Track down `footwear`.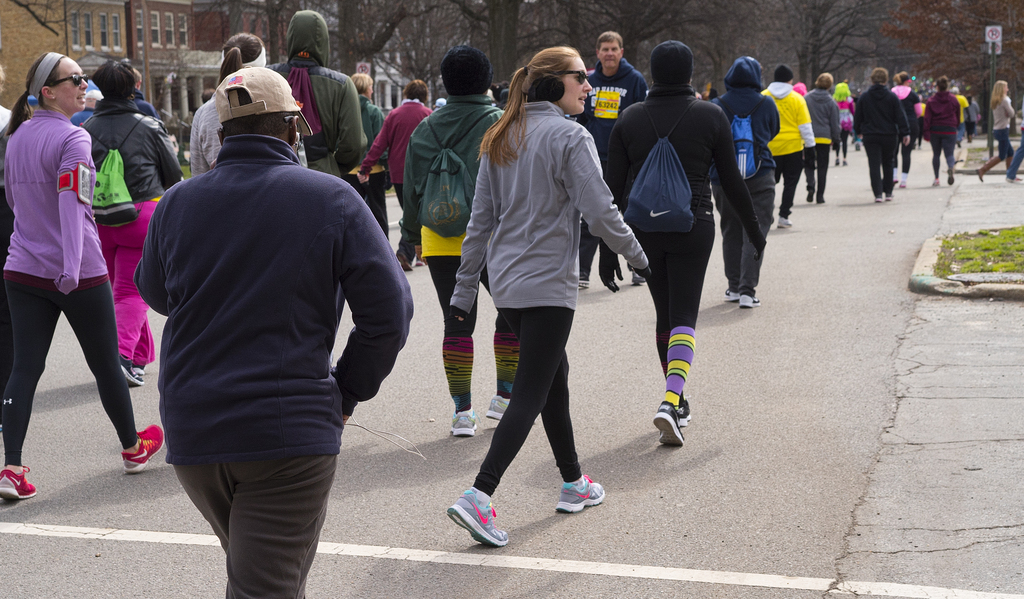
Tracked to select_region(120, 351, 143, 387).
